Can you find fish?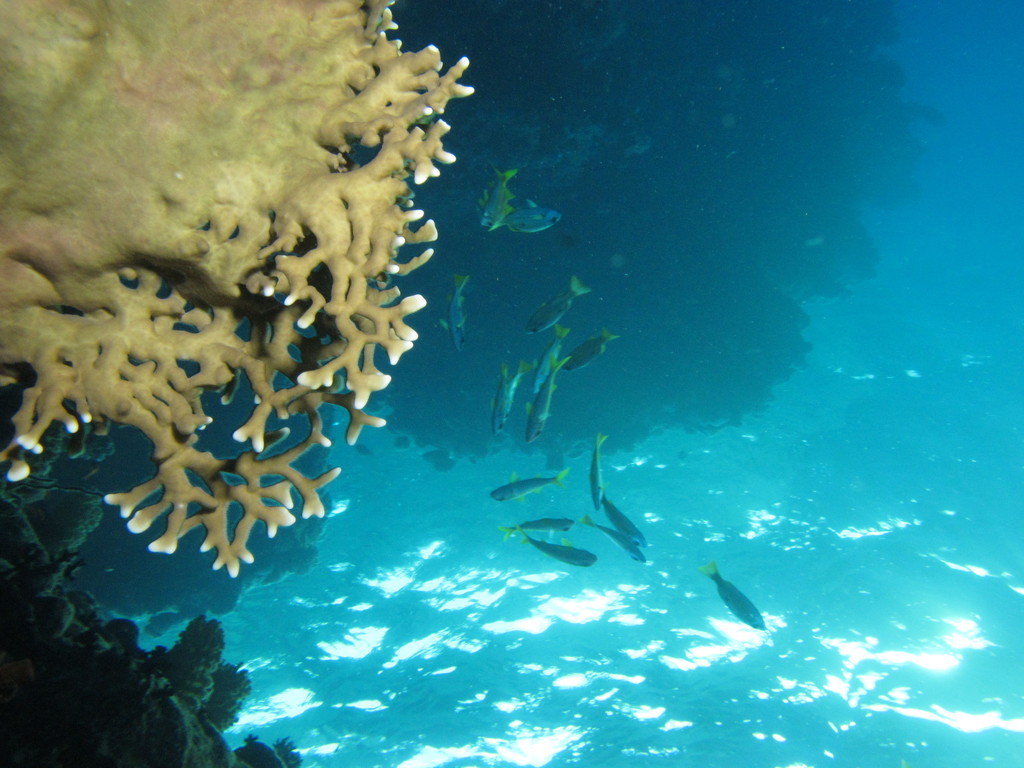
Yes, bounding box: pyautogui.locateOnScreen(439, 270, 471, 357).
